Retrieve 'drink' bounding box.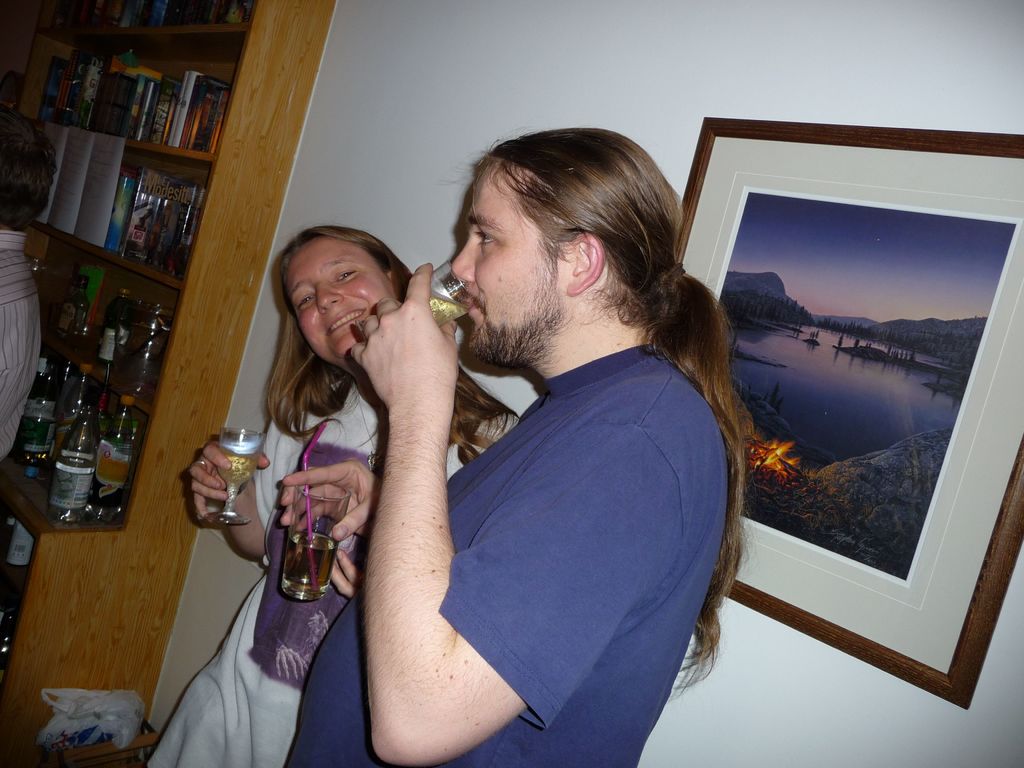
Bounding box: Rect(51, 372, 104, 520).
